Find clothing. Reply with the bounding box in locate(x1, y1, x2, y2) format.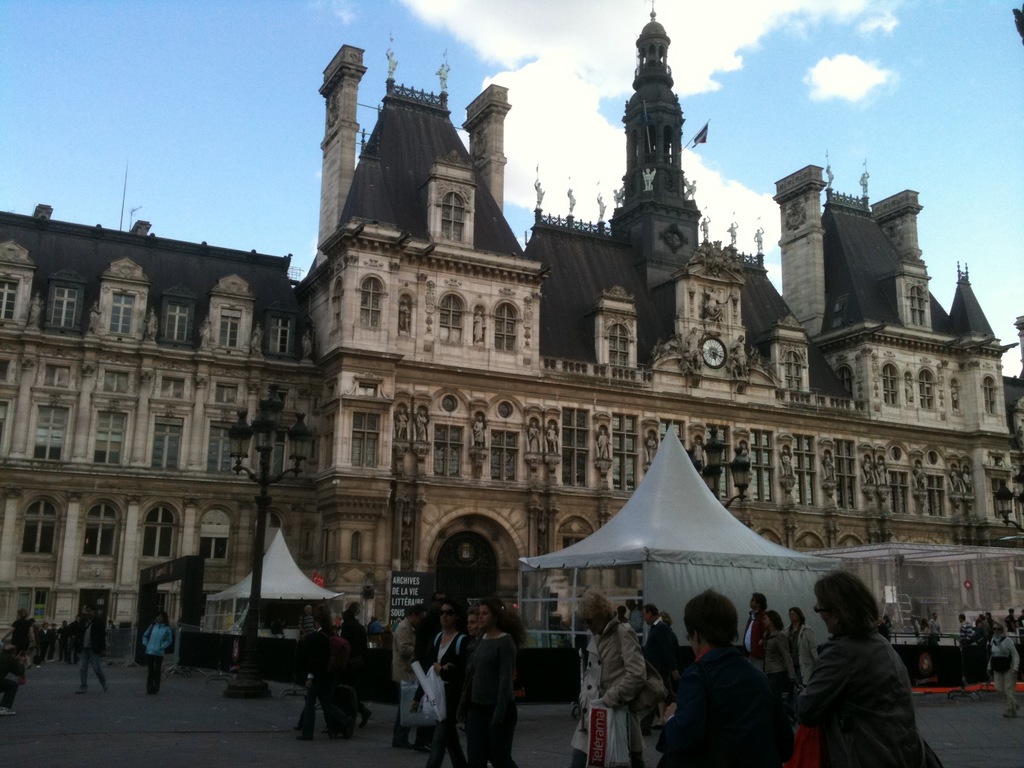
locate(56, 628, 73, 653).
